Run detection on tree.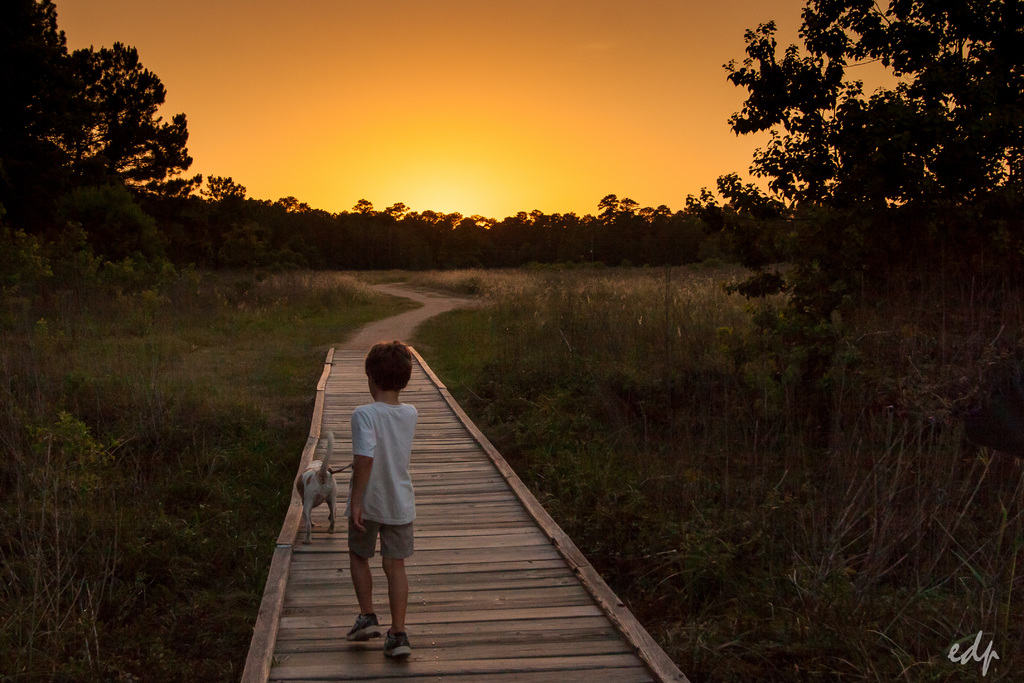
Result: [652, 11, 1021, 249].
